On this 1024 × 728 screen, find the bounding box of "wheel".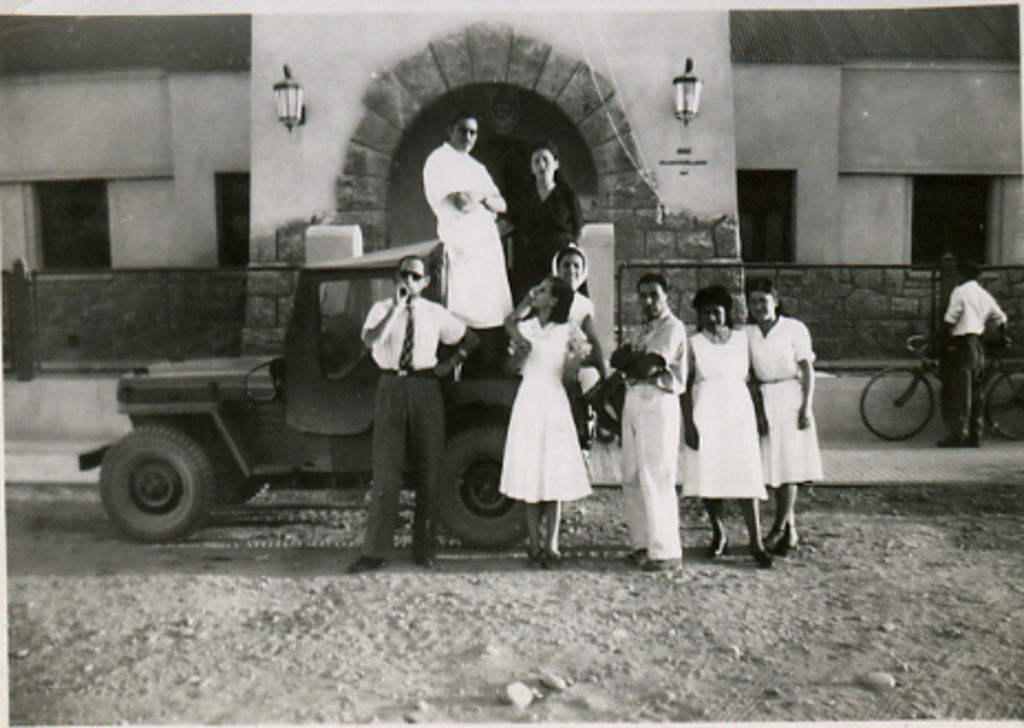
Bounding box: [986, 362, 1022, 446].
